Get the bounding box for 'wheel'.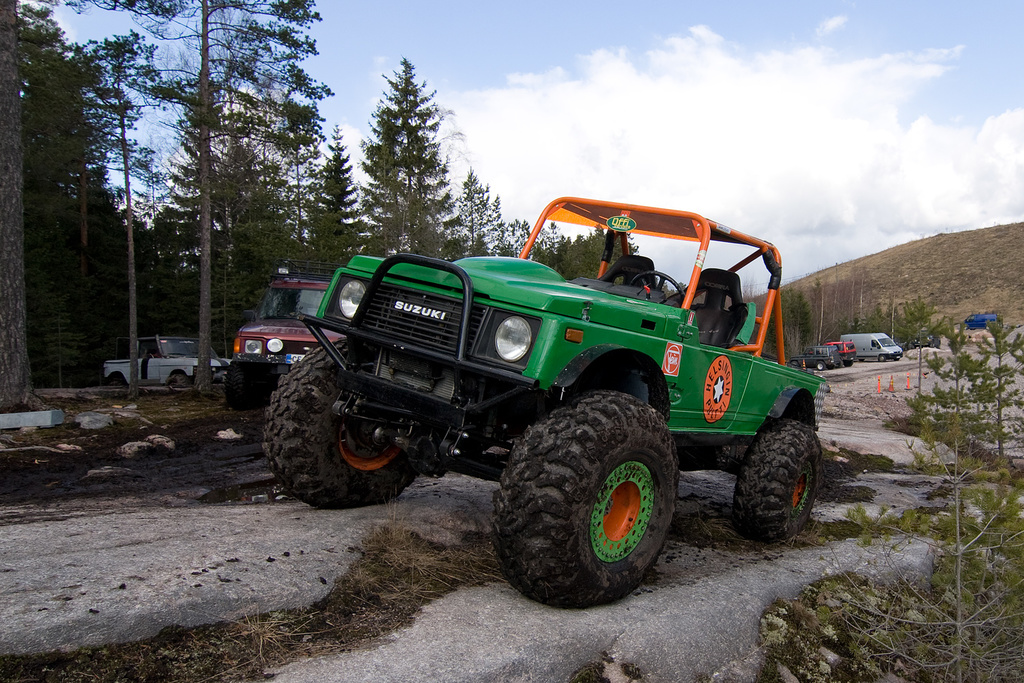
Rect(629, 270, 685, 304).
